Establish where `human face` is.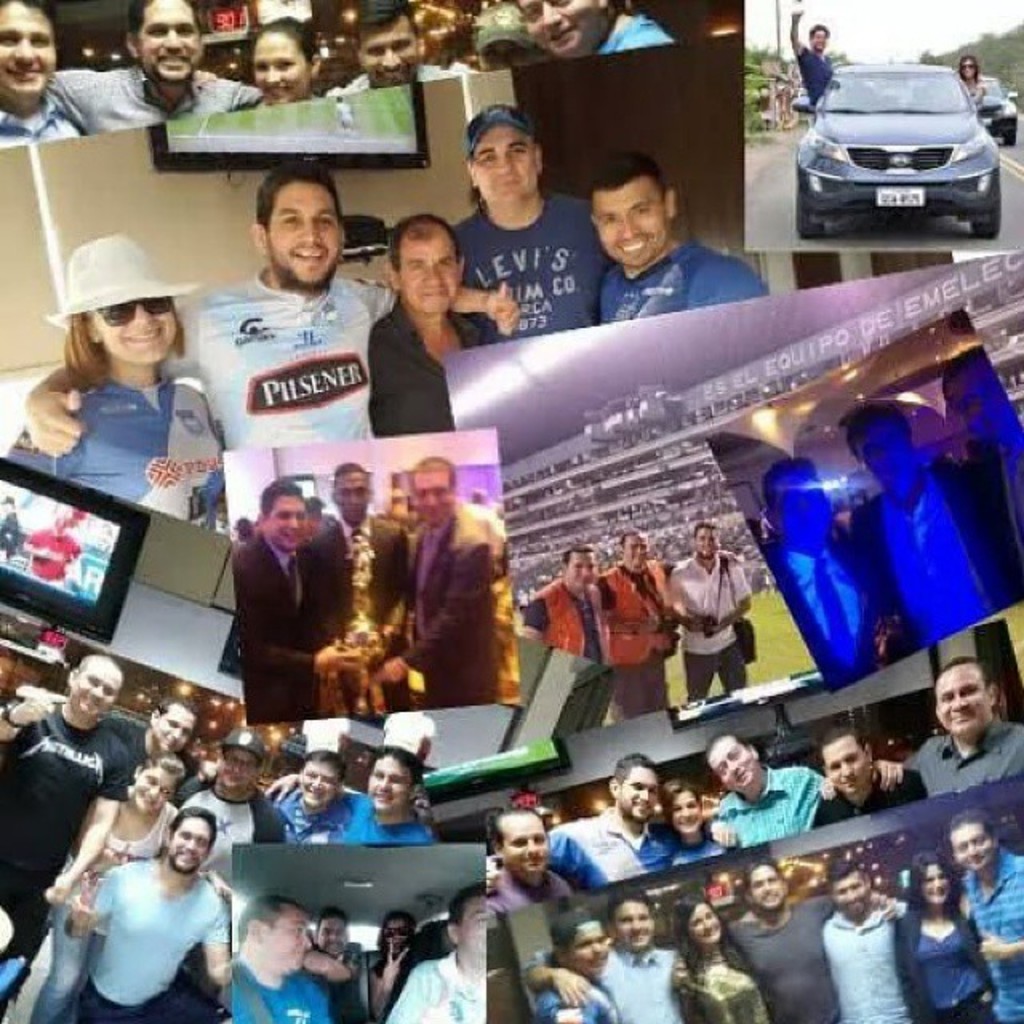
Established at [69,659,123,715].
